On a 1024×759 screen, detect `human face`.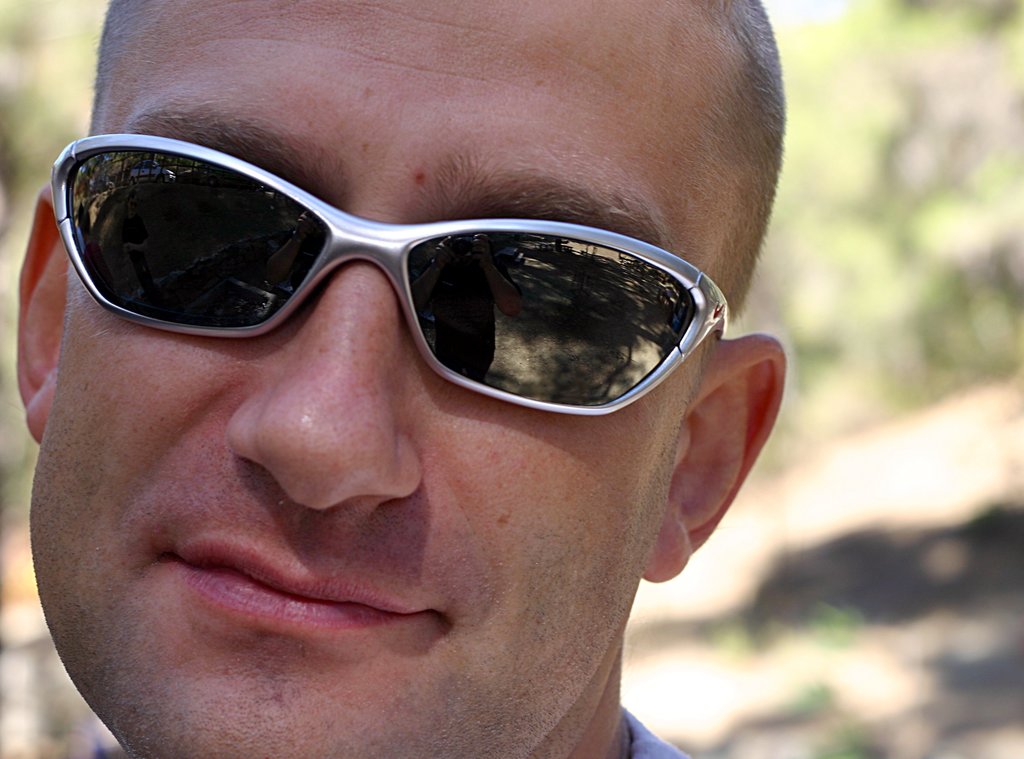
(27, 0, 696, 758).
